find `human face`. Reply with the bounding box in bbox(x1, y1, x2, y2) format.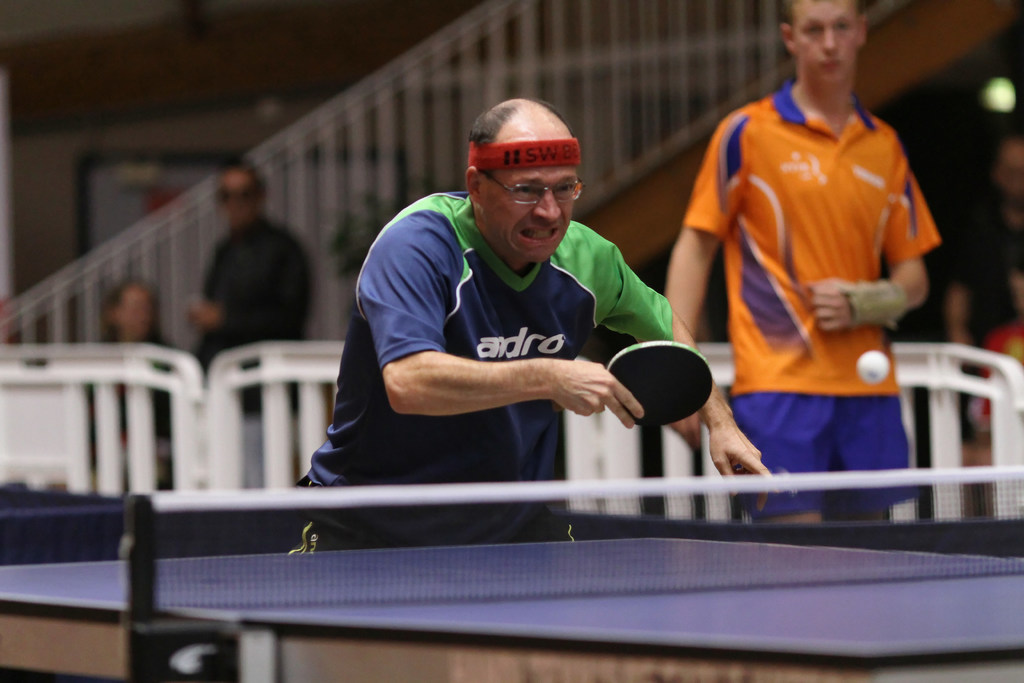
bbox(789, 0, 862, 81).
